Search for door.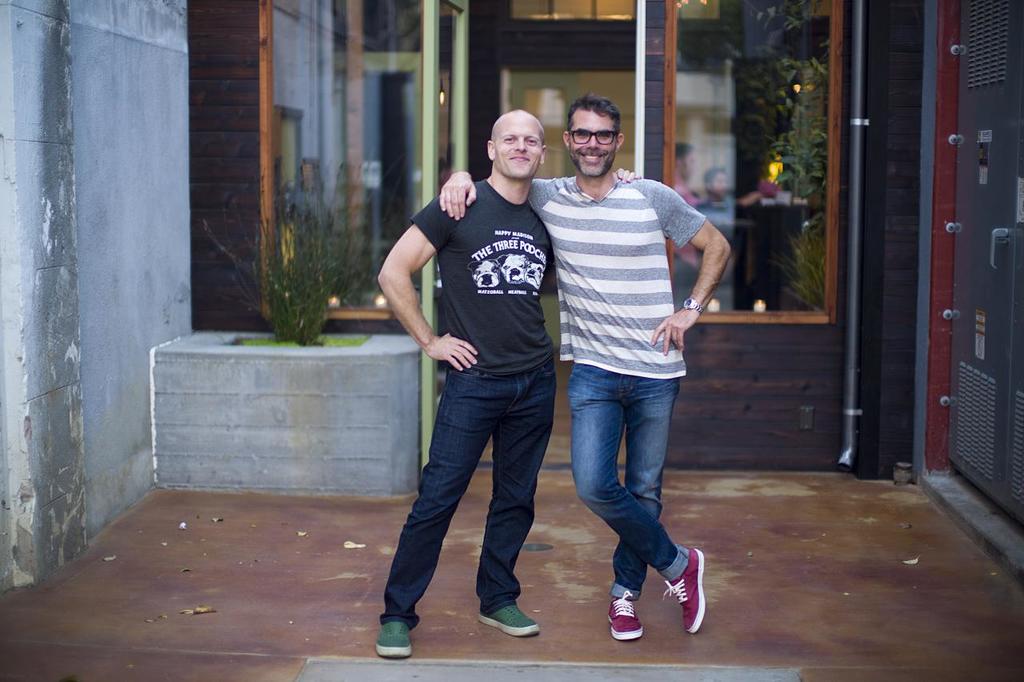
Found at box(943, 0, 1023, 501).
